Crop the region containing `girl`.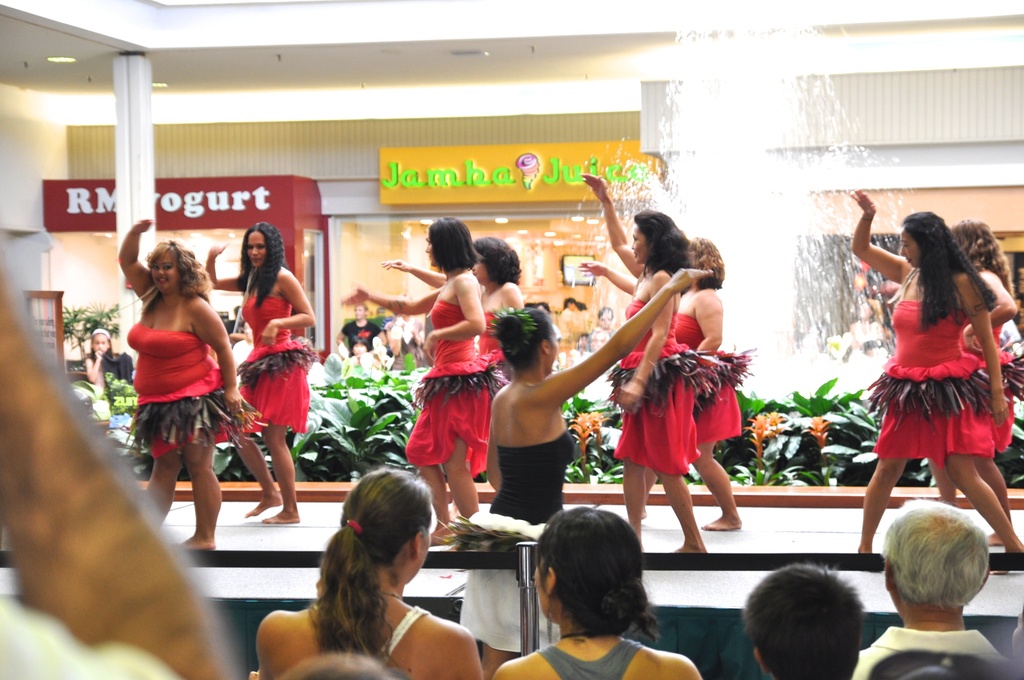
Crop region: rect(493, 508, 704, 679).
